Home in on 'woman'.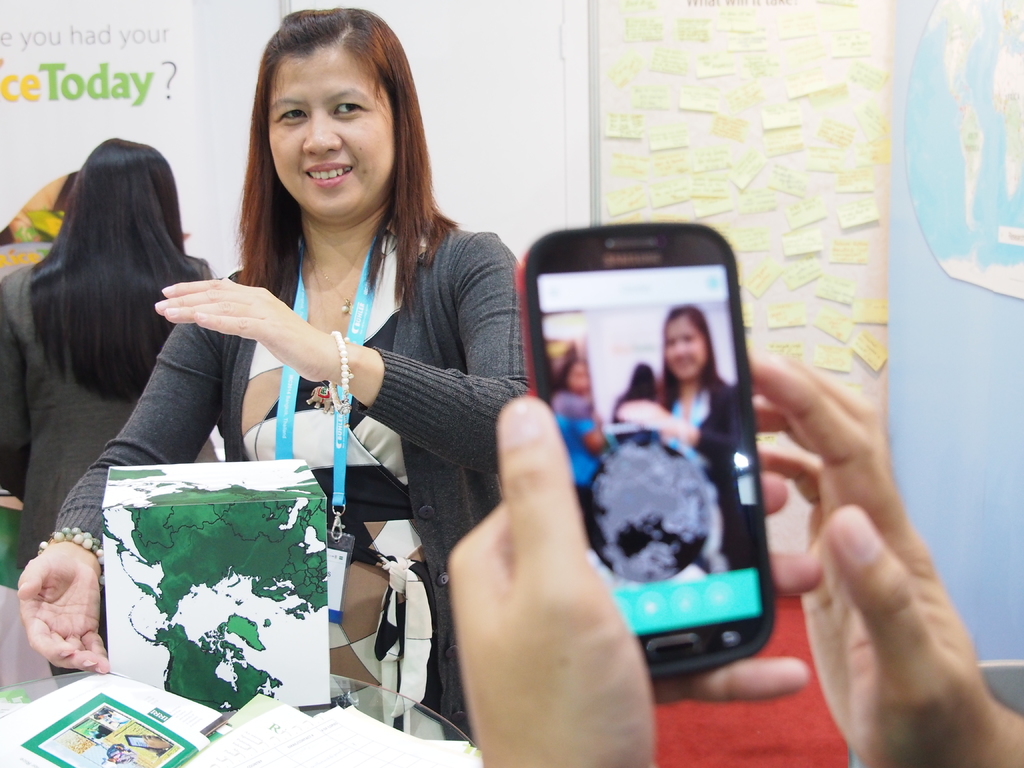
Homed in at bbox(541, 353, 607, 561).
